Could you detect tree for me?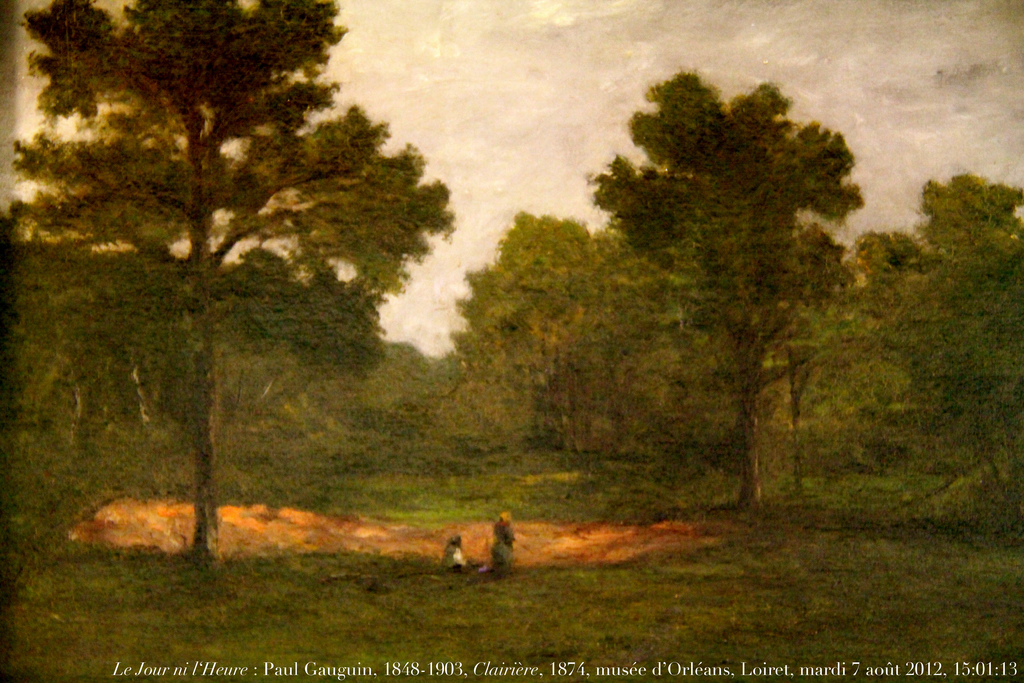
Detection result: 6,0,457,566.
